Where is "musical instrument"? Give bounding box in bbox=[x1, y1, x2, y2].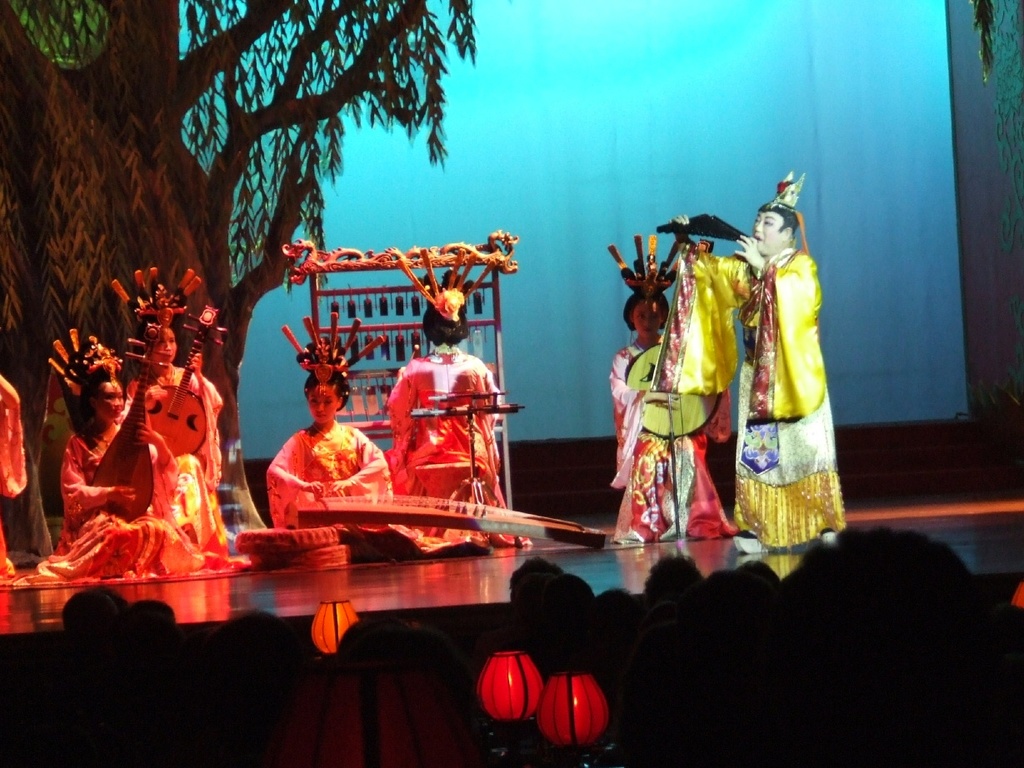
bbox=[269, 491, 616, 546].
